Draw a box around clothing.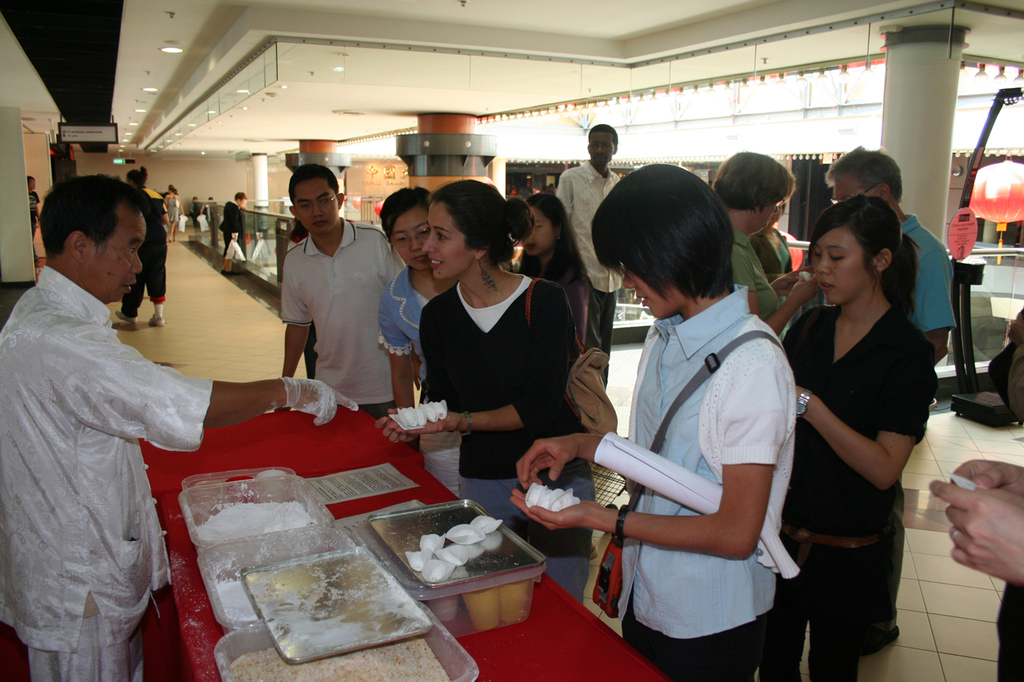
[x1=383, y1=269, x2=458, y2=500].
